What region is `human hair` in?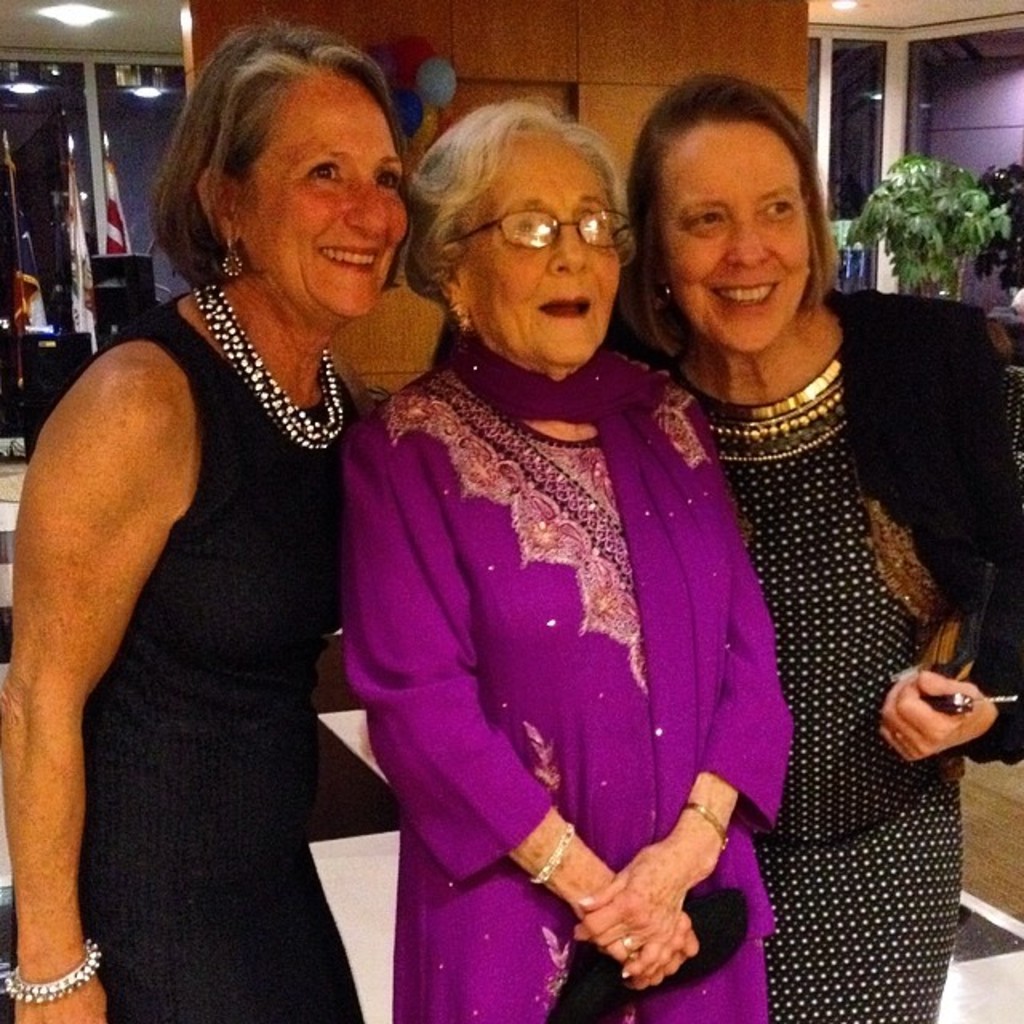
<bbox>611, 66, 845, 373</bbox>.
